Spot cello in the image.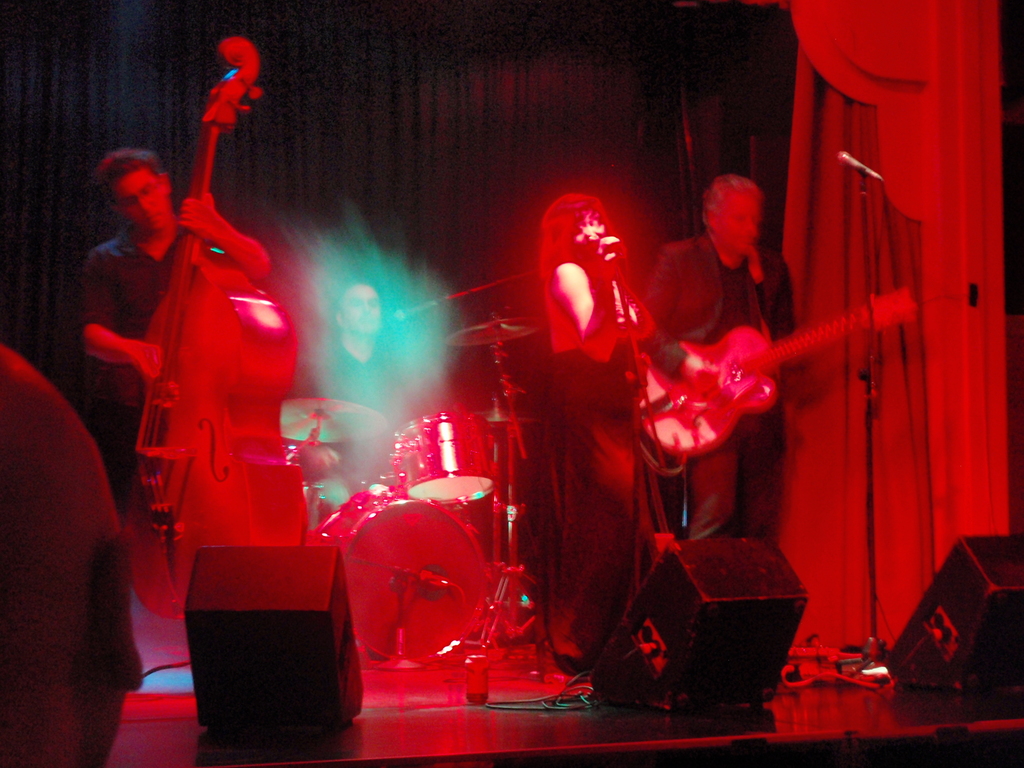
cello found at (x1=633, y1=289, x2=922, y2=479).
